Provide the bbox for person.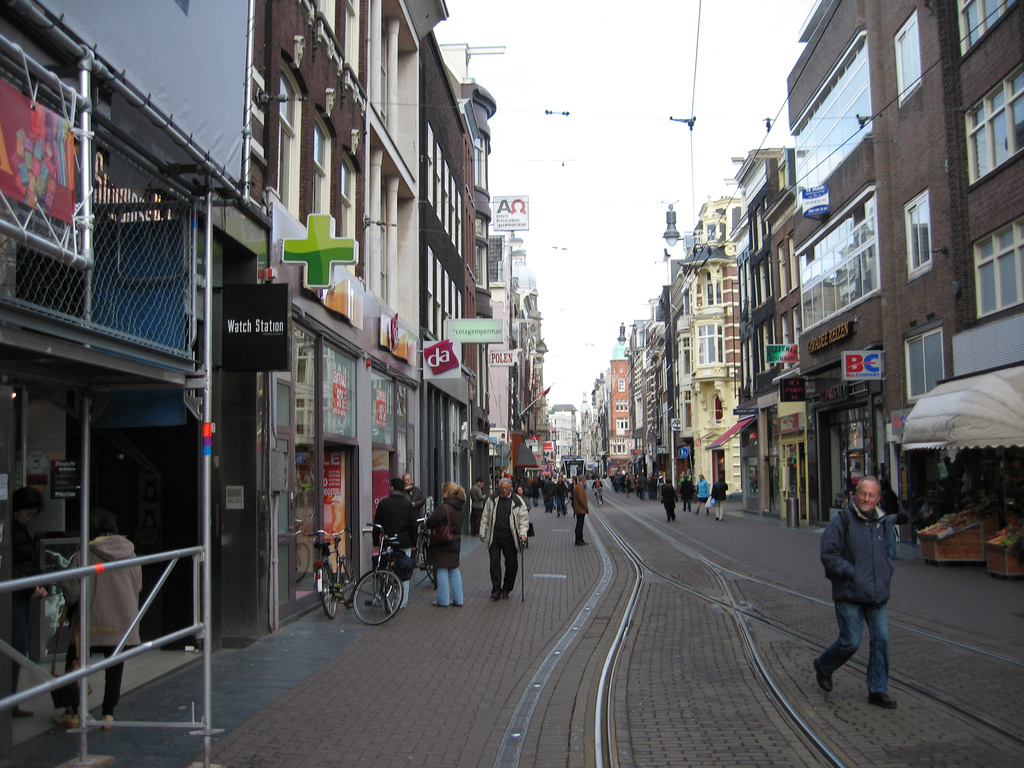
region(710, 476, 730, 524).
